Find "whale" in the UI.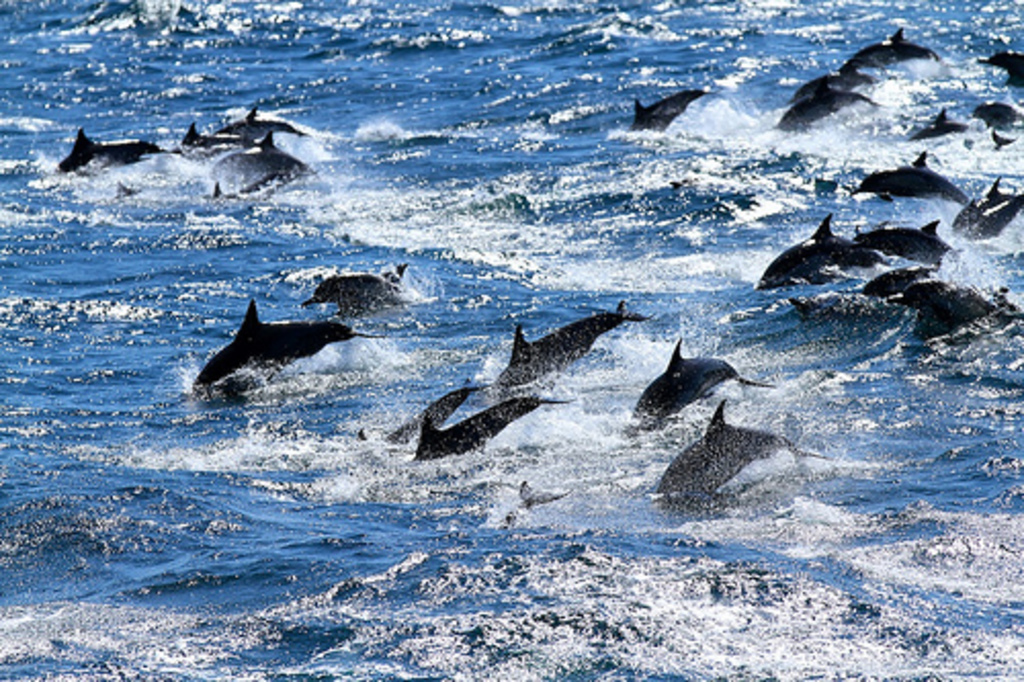
UI element at (950, 170, 1010, 225).
